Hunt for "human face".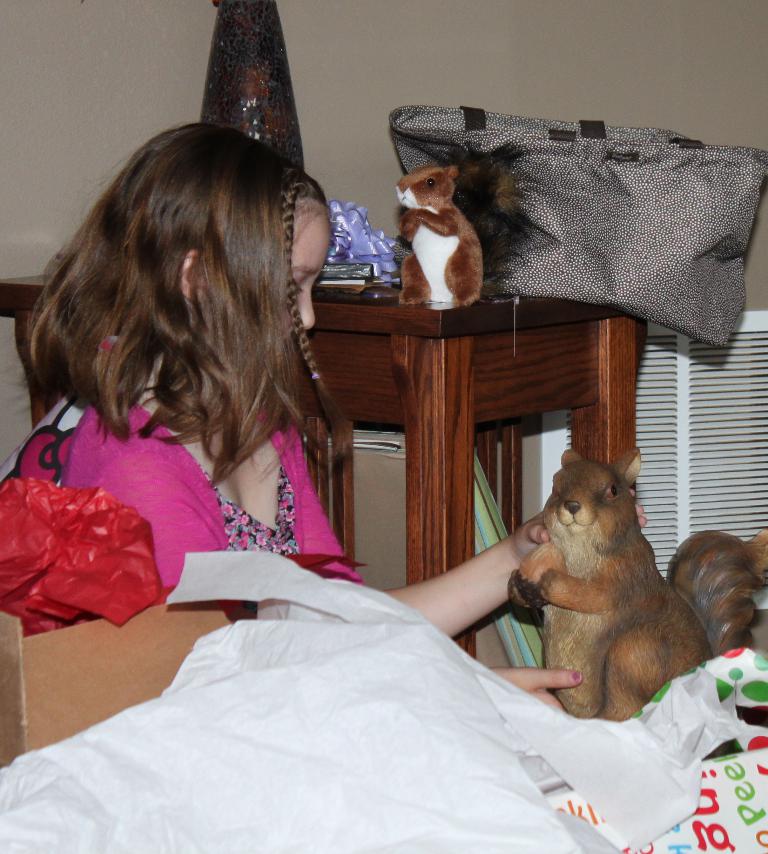
Hunted down at 287/210/331/331.
